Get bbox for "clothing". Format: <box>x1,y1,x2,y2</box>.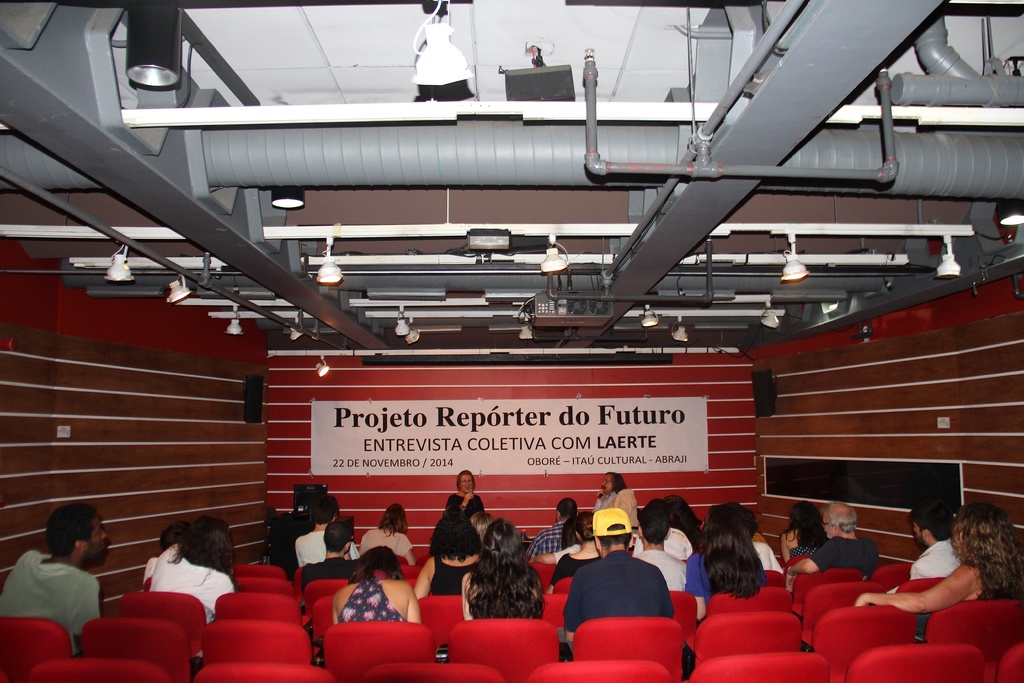
<box>145,558,235,616</box>.
